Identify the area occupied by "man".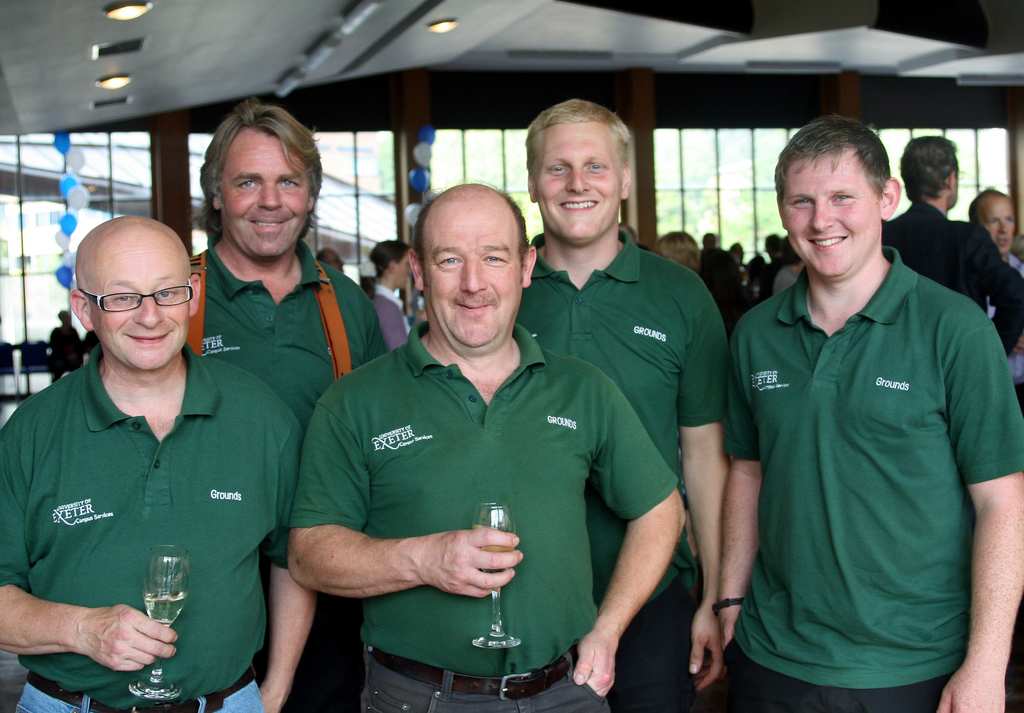
Area: (x1=762, y1=231, x2=790, y2=301).
